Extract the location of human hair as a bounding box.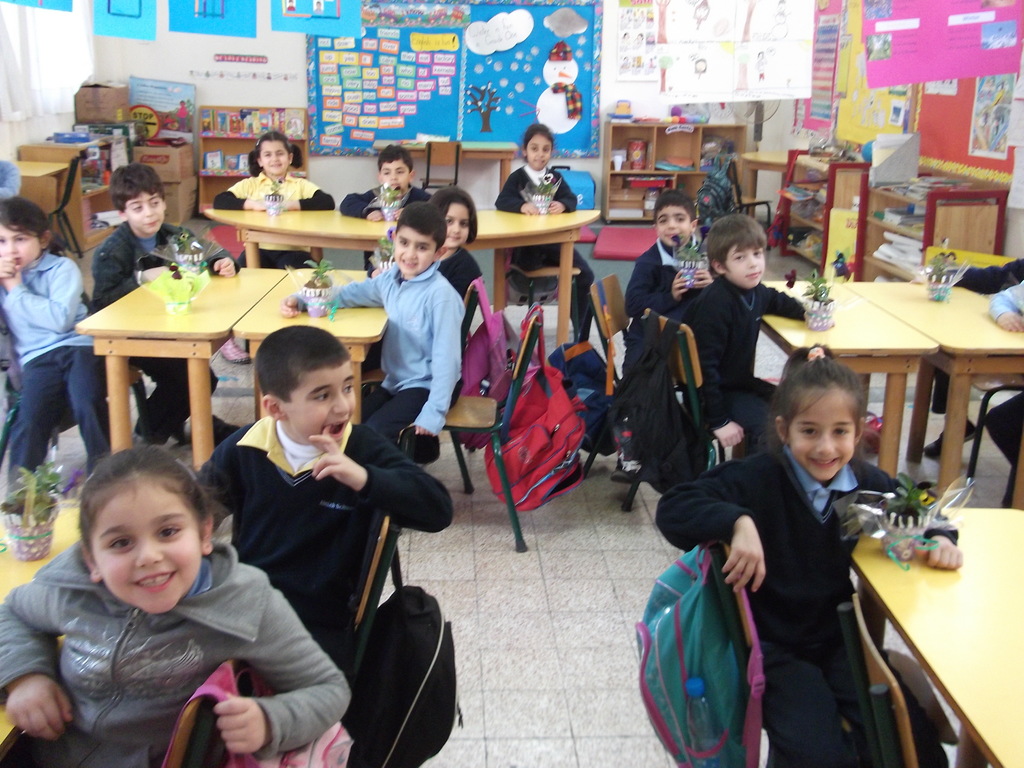
crop(525, 127, 555, 145).
